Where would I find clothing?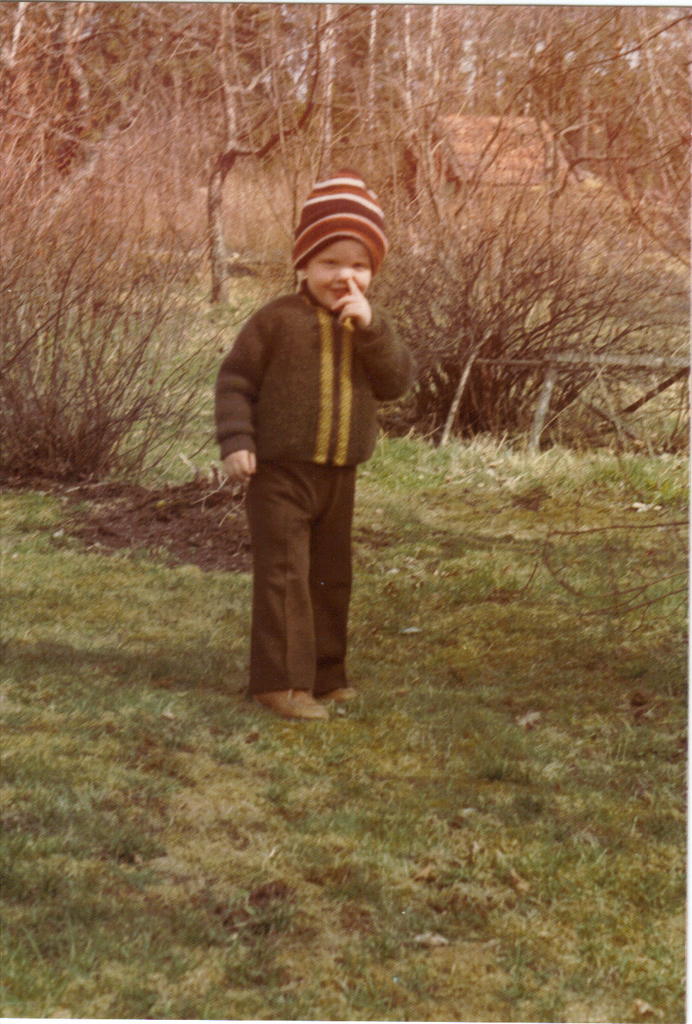
At 226,229,409,731.
